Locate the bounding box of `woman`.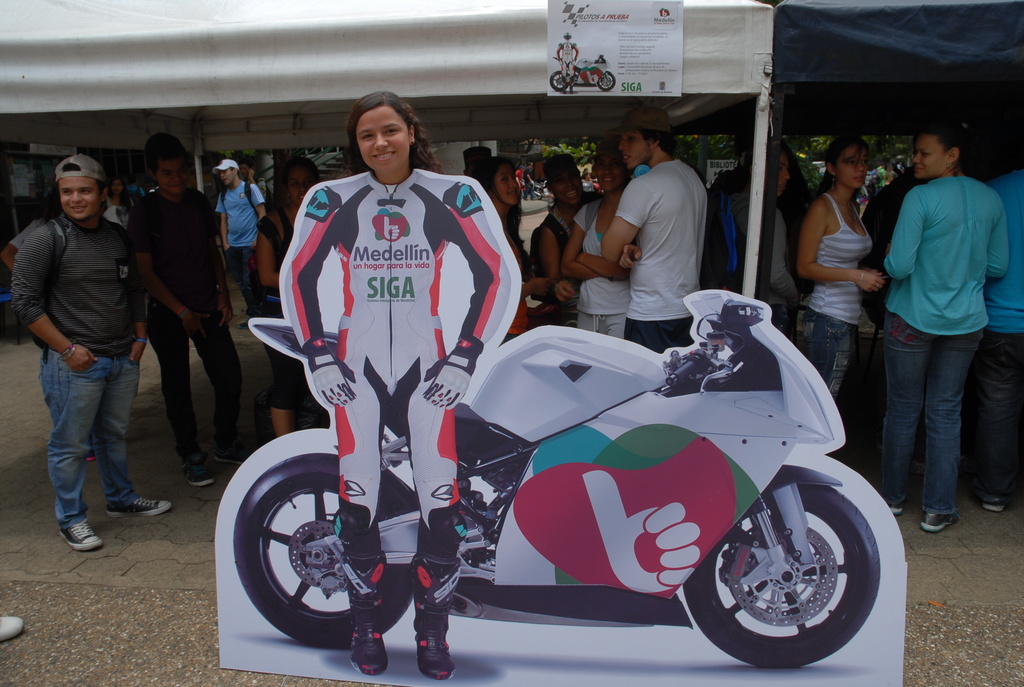
Bounding box: 470/154/578/349.
